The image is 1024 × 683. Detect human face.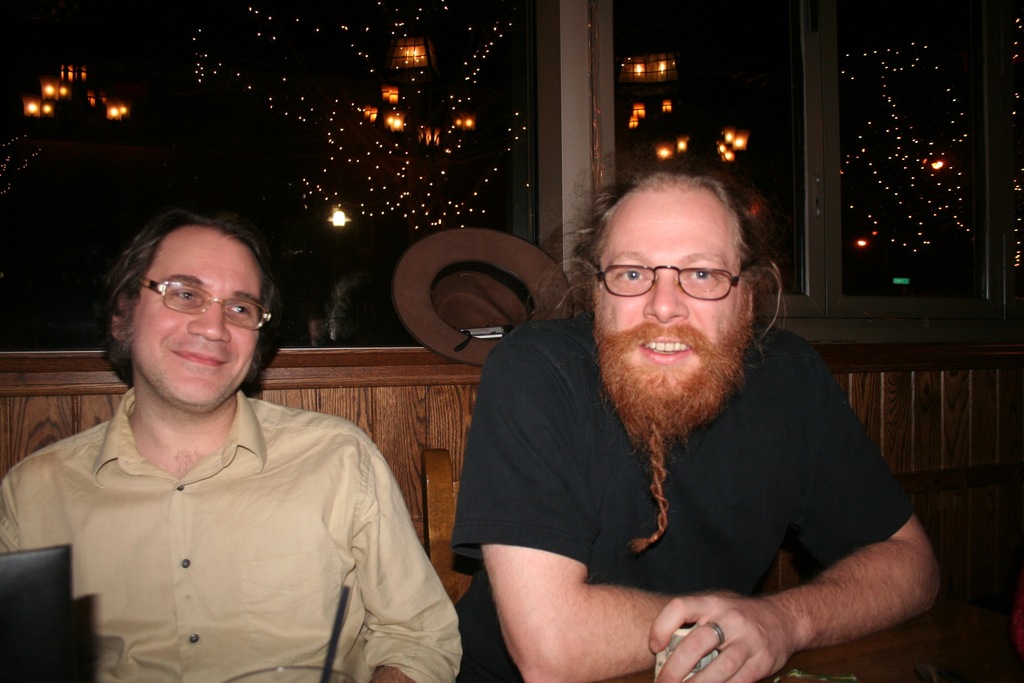
Detection: select_region(593, 186, 754, 404).
